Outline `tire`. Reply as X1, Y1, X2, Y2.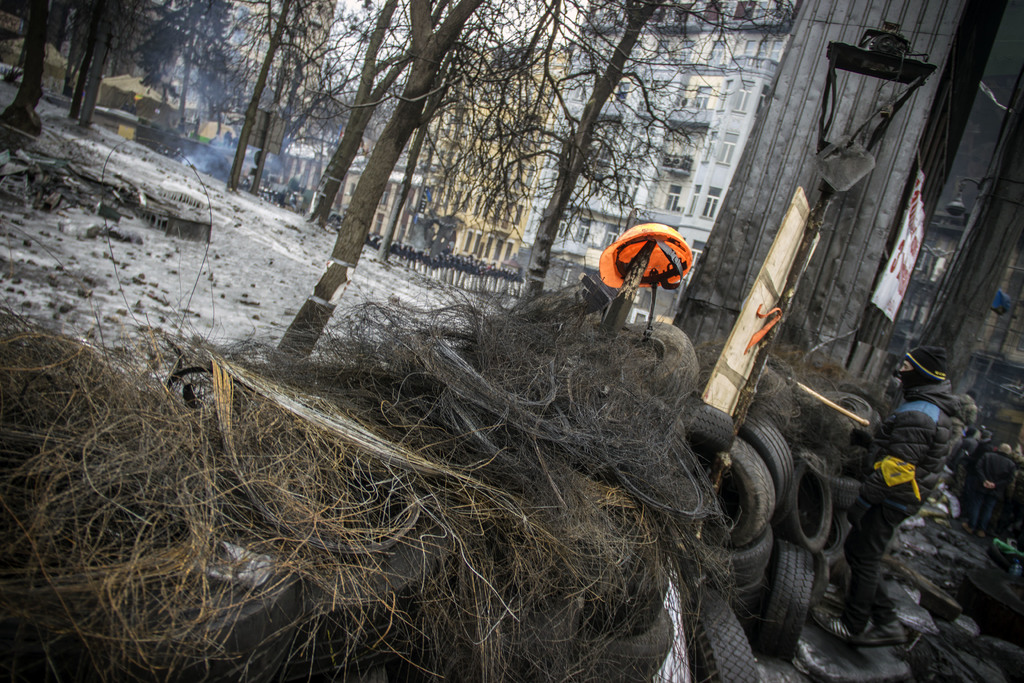
798, 449, 862, 503.
